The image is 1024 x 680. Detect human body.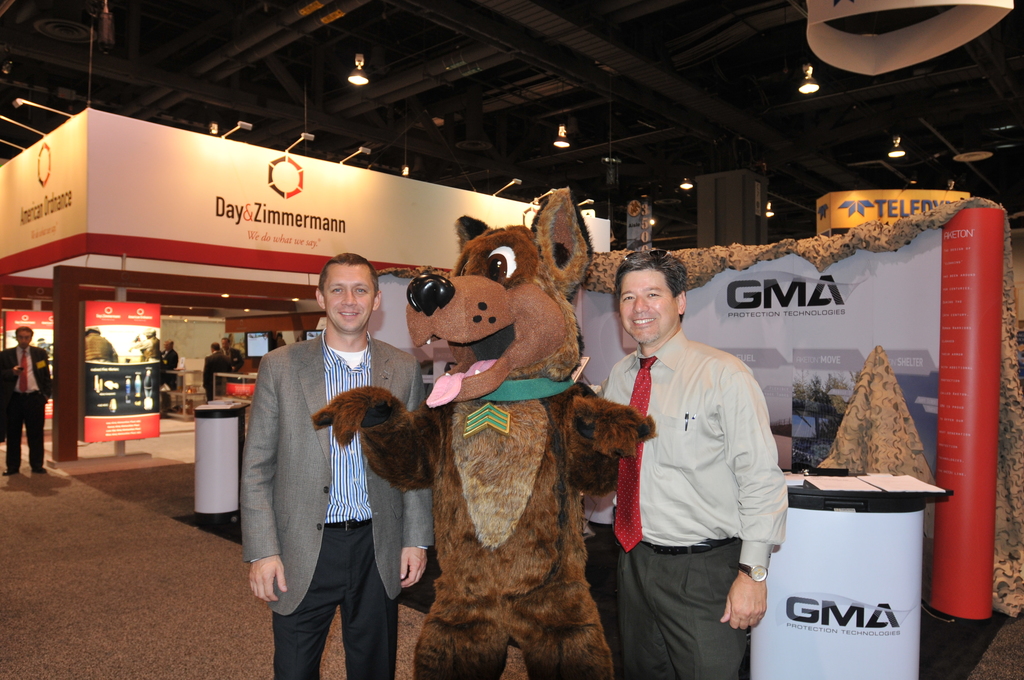
Detection: region(602, 249, 792, 679).
